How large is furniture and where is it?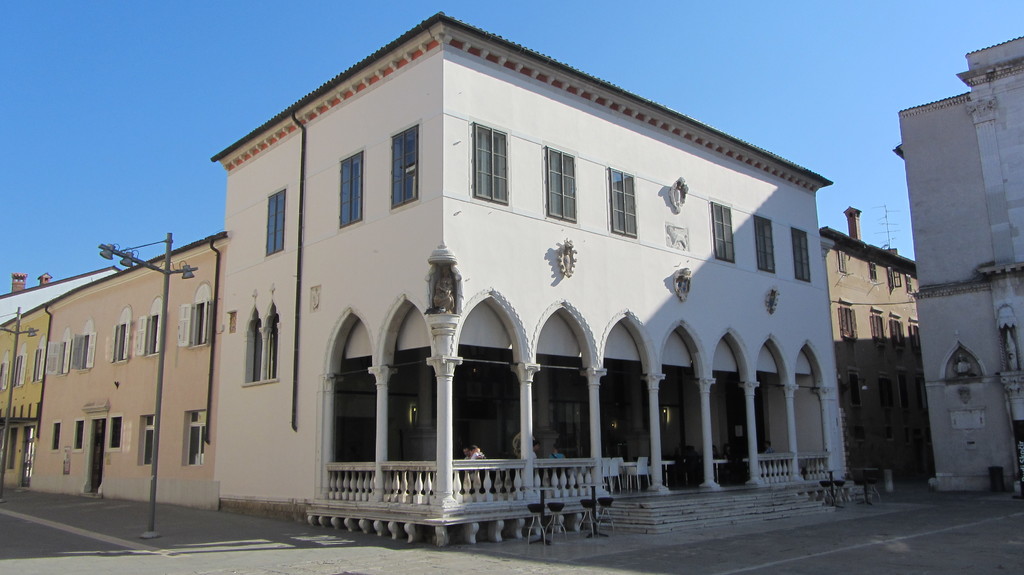
Bounding box: 576/497/596/538.
